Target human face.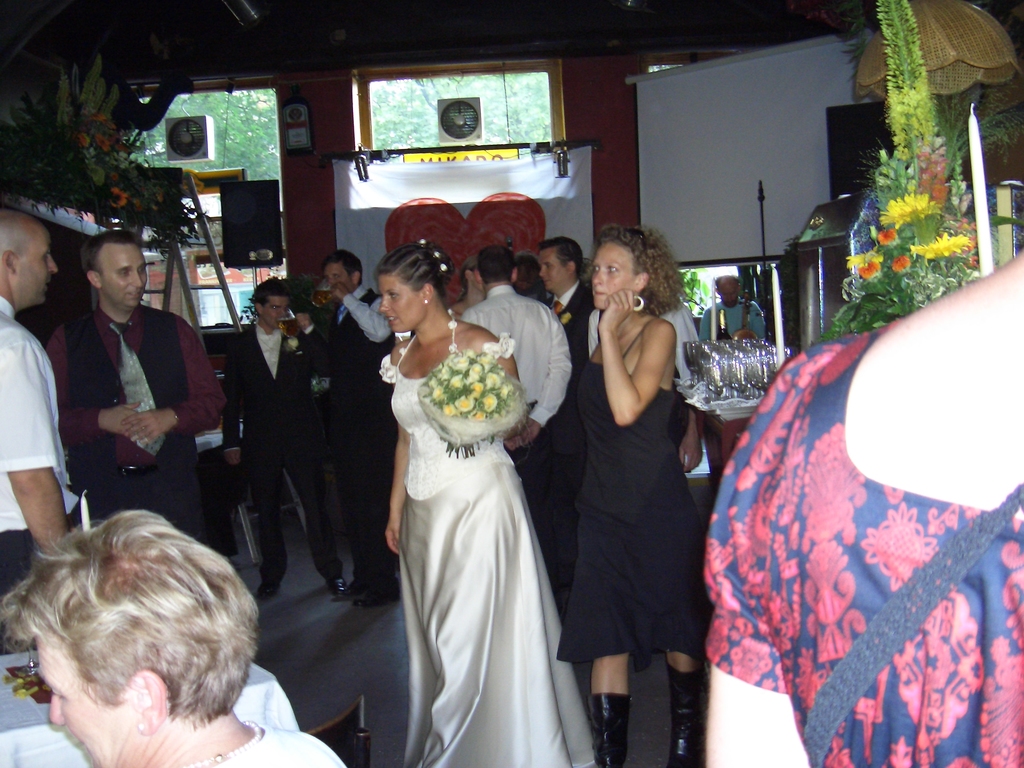
Target region: crop(99, 244, 147, 310).
